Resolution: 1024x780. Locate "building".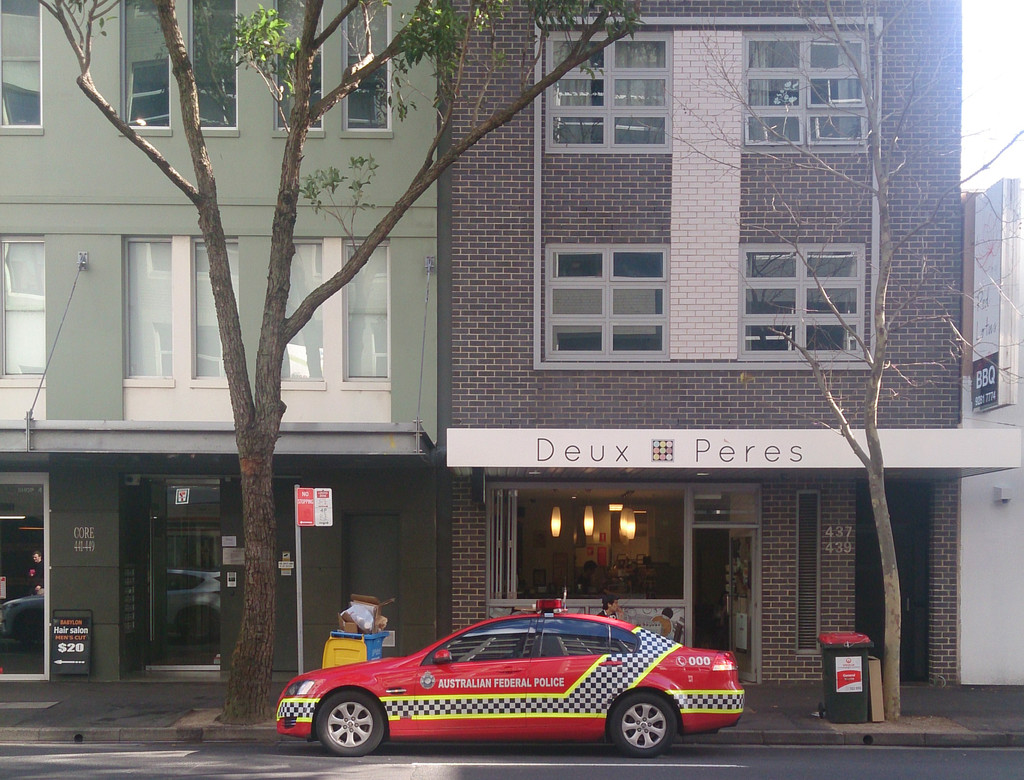
box=[0, 1, 454, 683].
